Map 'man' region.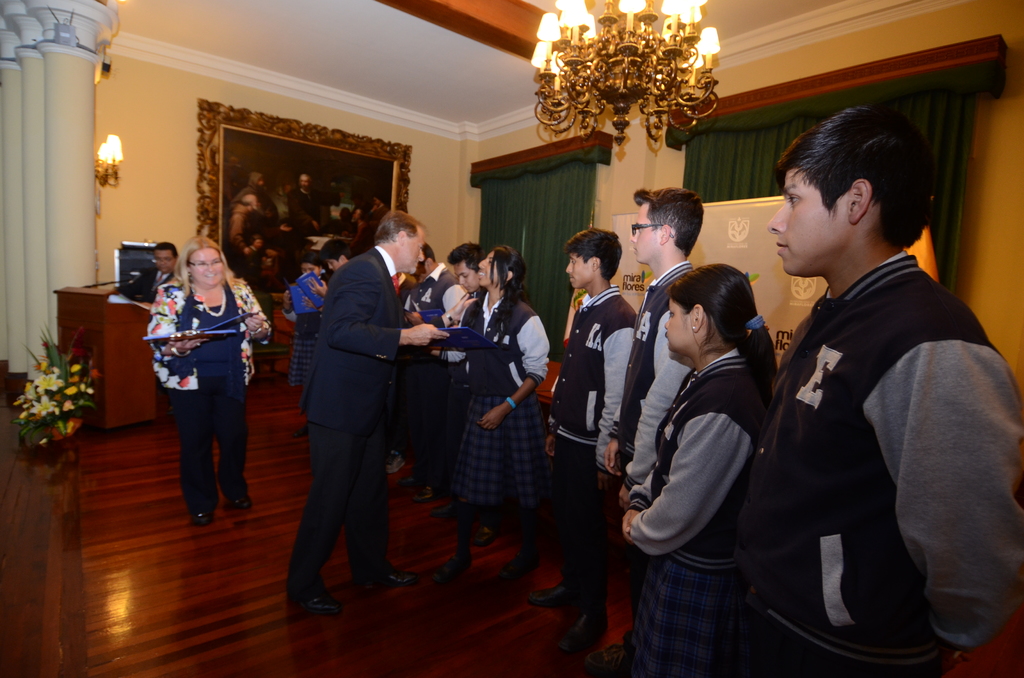
Mapped to <box>283,209,447,617</box>.
